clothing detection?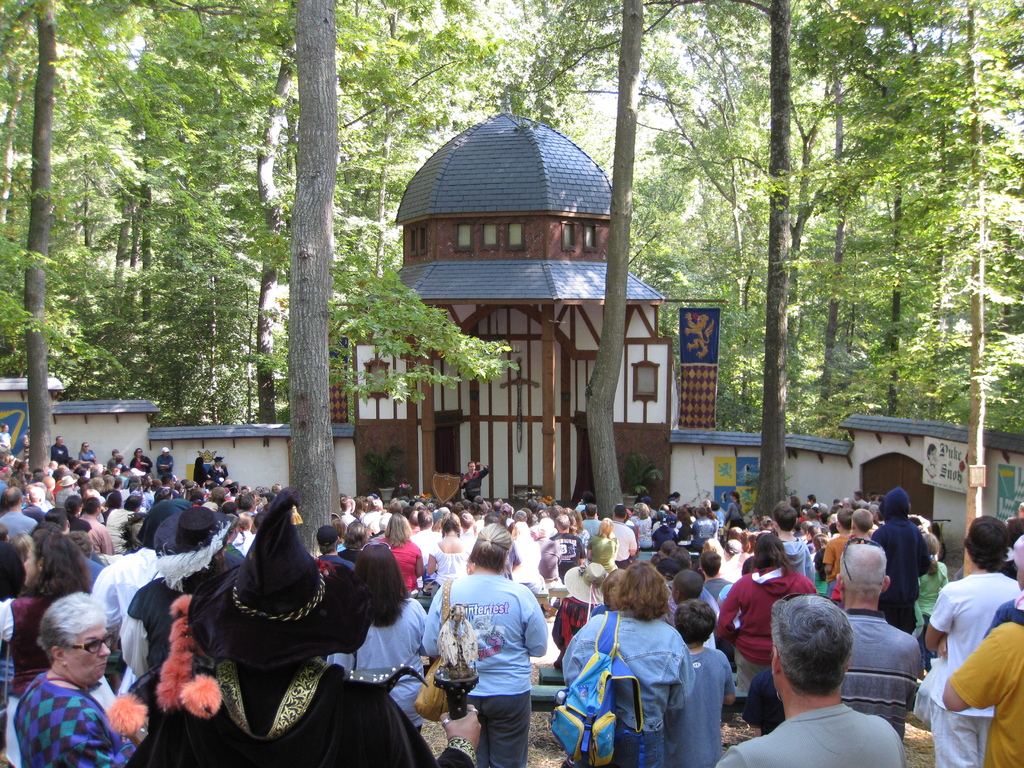
444,552,571,756
